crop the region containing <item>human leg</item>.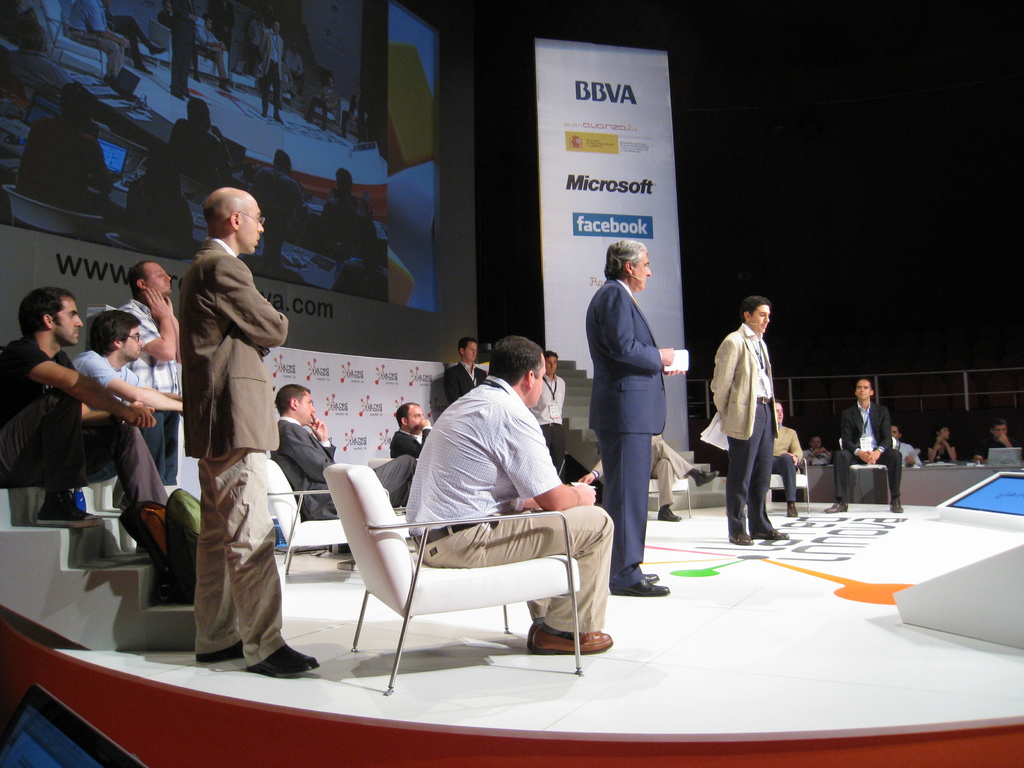
Crop region: l=730, t=438, r=763, b=543.
